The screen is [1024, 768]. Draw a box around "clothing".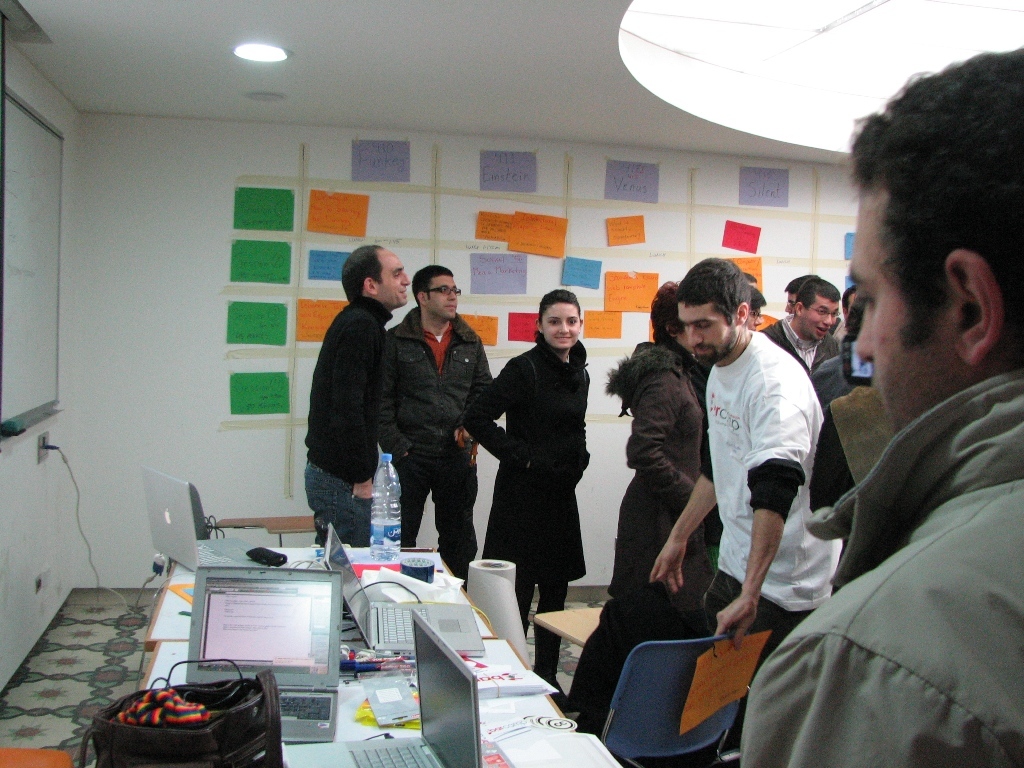
region(303, 297, 393, 549).
